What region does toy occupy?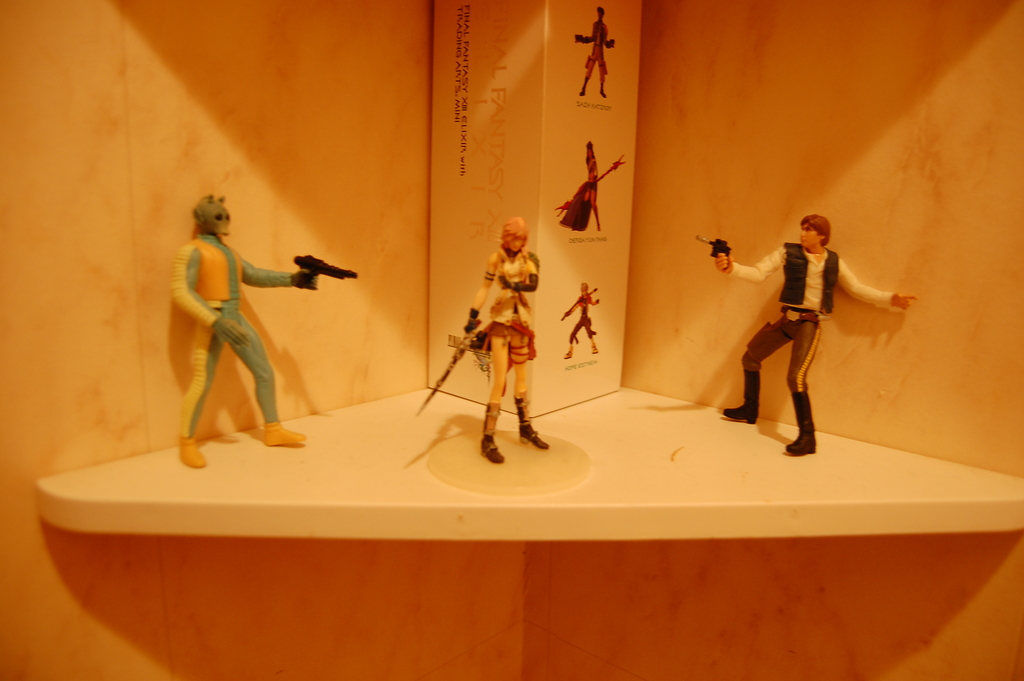
locate(575, 10, 616, 100).
